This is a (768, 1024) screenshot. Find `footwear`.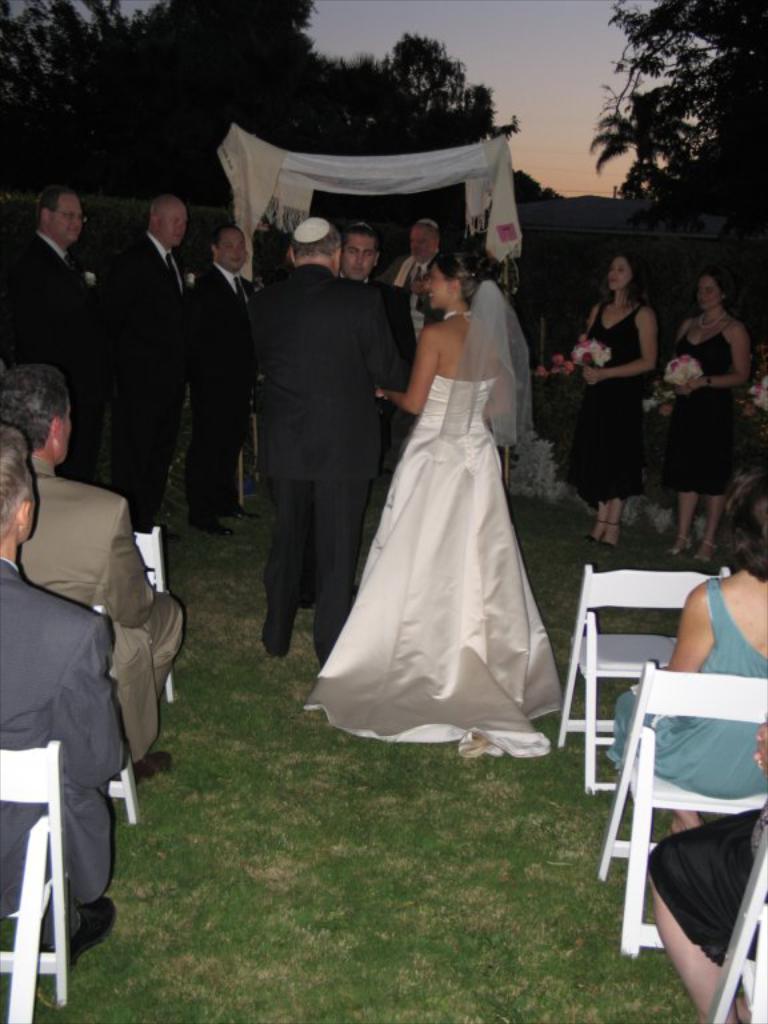
Bounding box: {"left": 689, "top": 537, "right": 715, "bottom": 568}.
